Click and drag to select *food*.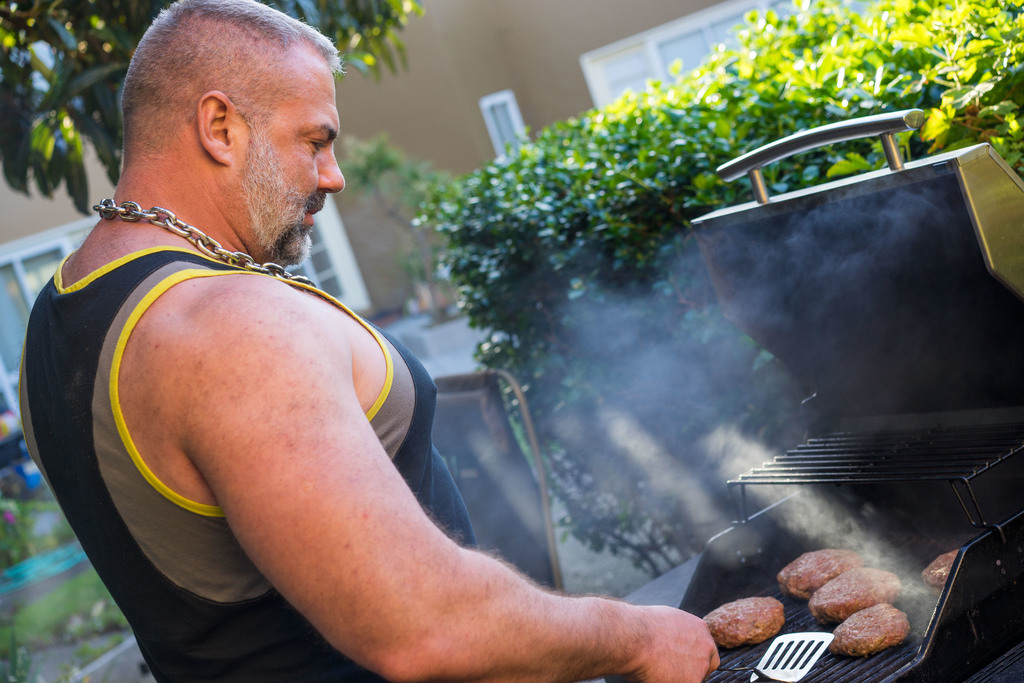
Selection: [left=703, top=593, right=786, bottom=652].
